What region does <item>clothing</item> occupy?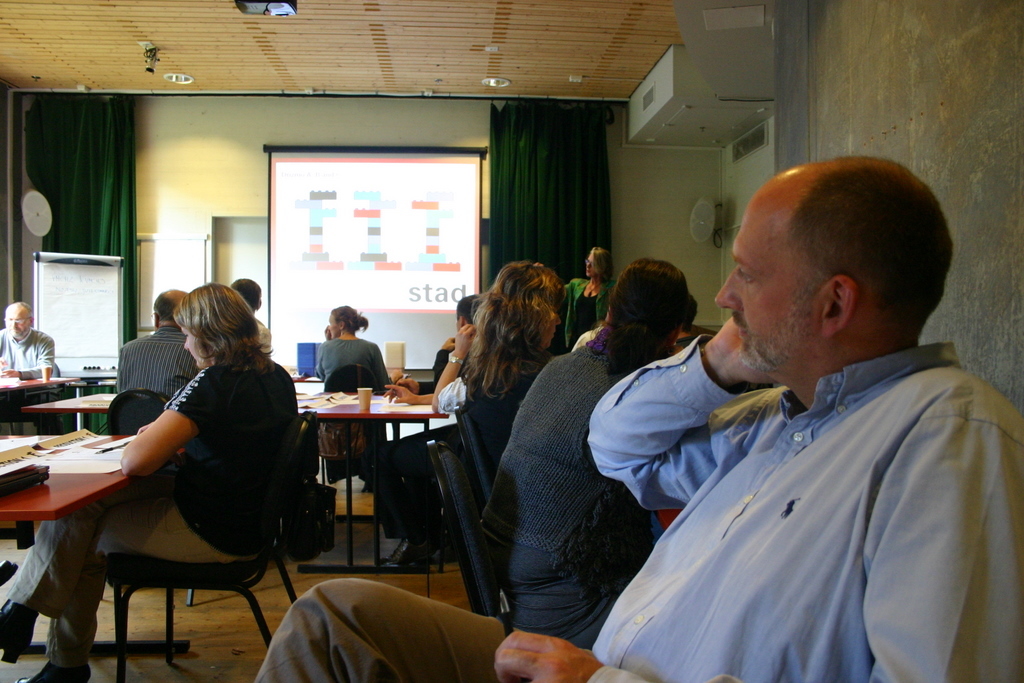
box=[564, 274, 601, 334].
